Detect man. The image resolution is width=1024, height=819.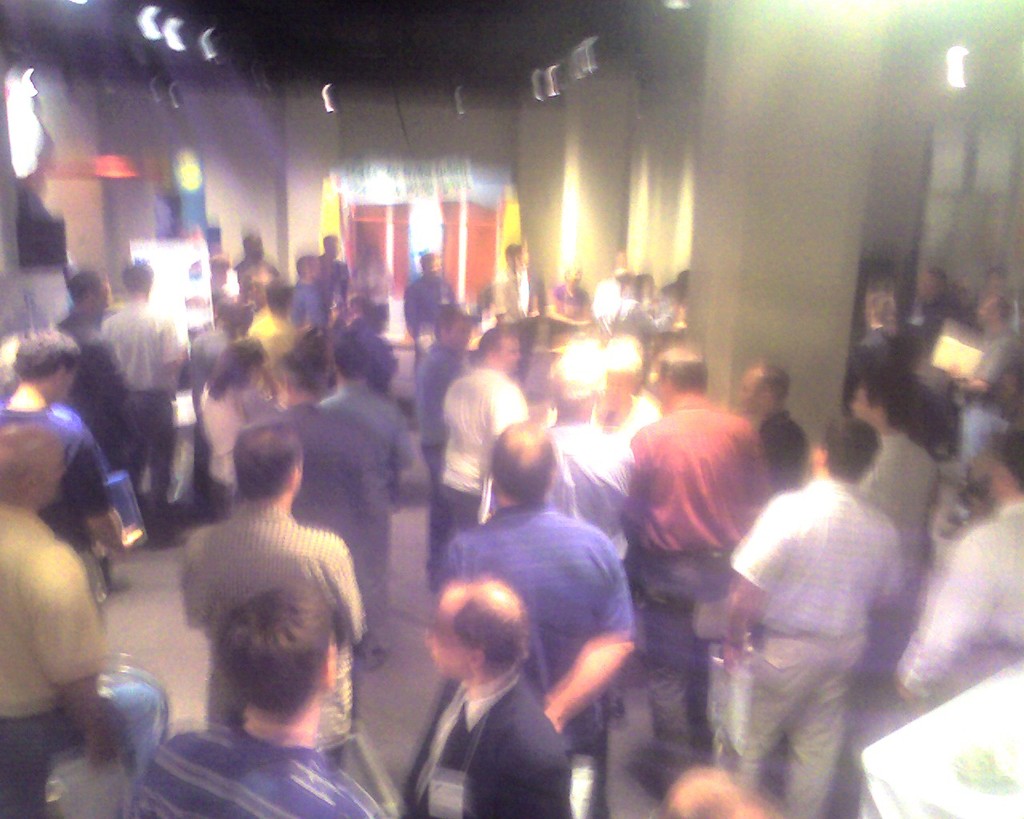
(left=722, top=414, right=911, bottom=818).
